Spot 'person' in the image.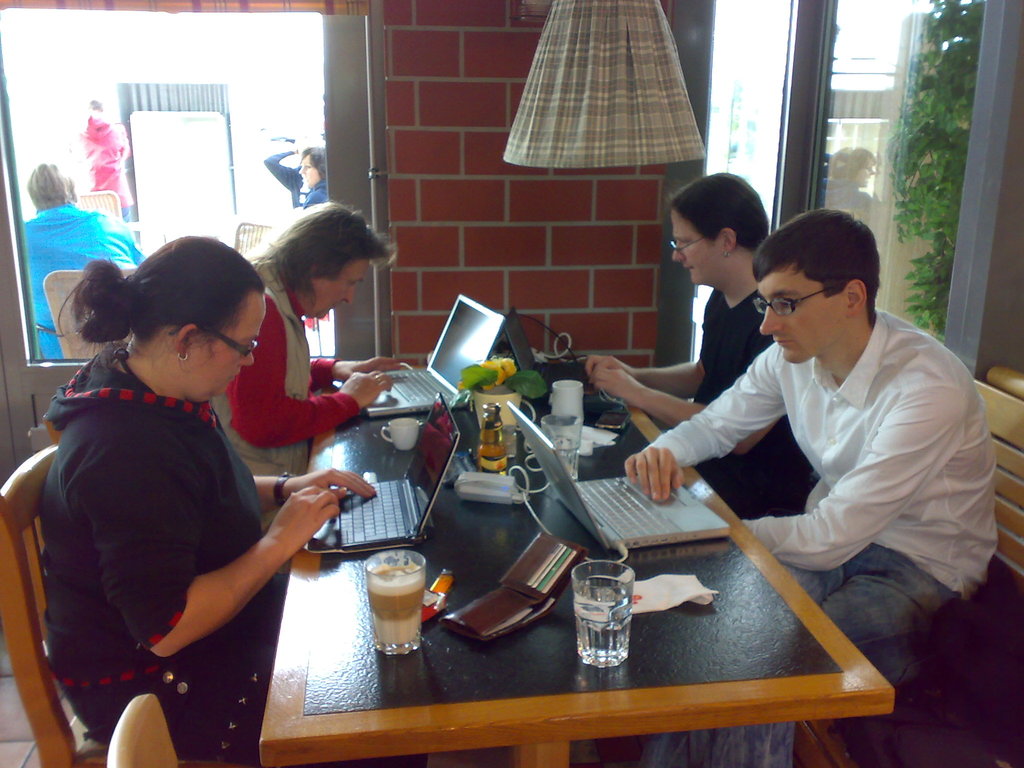
'person' found at bbox=(264, 140, 324, 213).
